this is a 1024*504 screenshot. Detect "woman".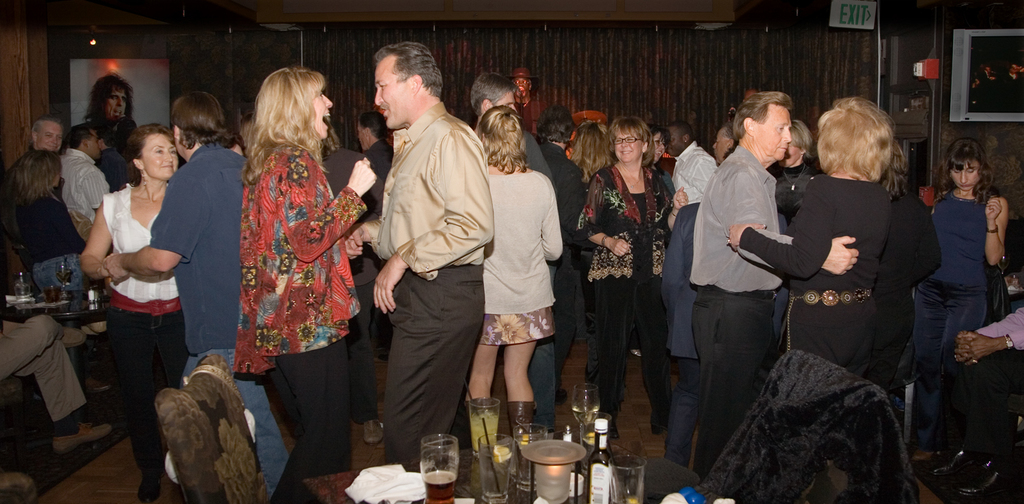
<box>649,125,676,199</box>.
